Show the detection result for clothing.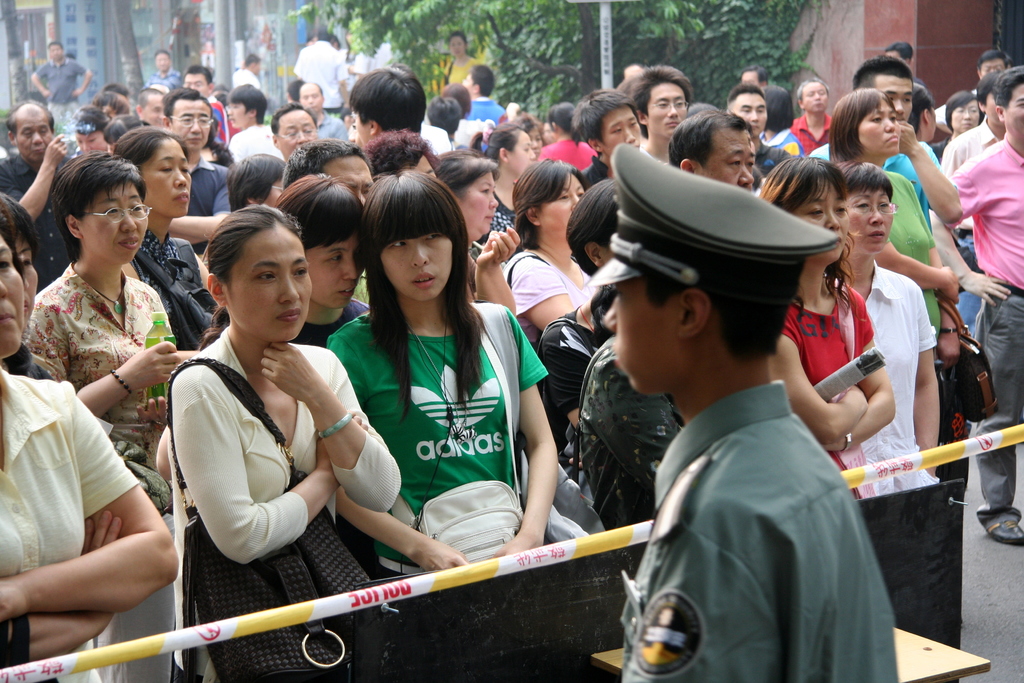
left=157, top=317, right=405, bottom=564.
